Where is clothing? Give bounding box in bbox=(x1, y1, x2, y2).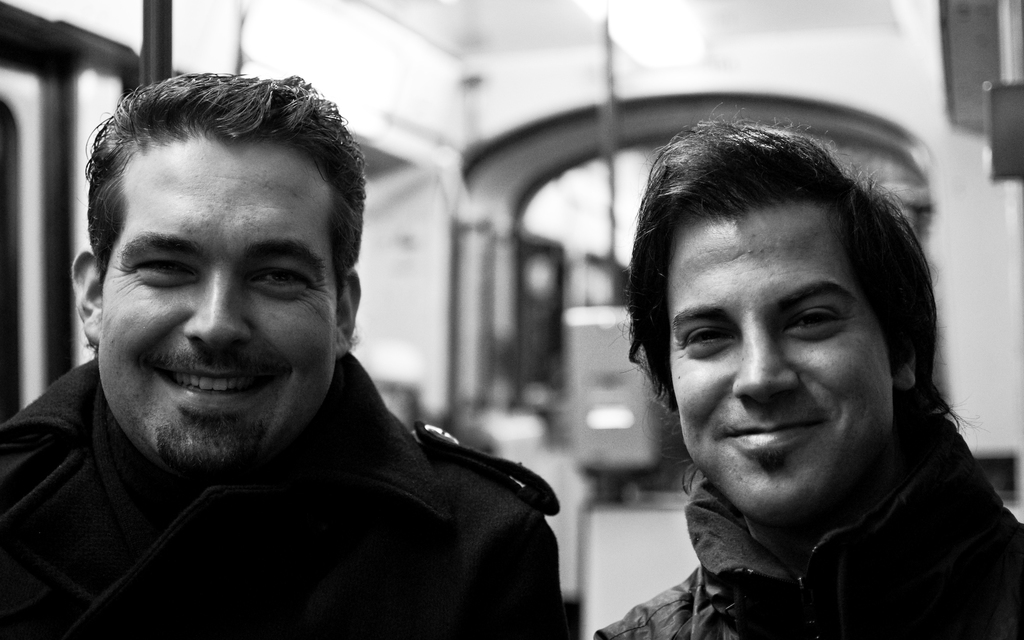
bbox=(585, 390, 1023, 639).
